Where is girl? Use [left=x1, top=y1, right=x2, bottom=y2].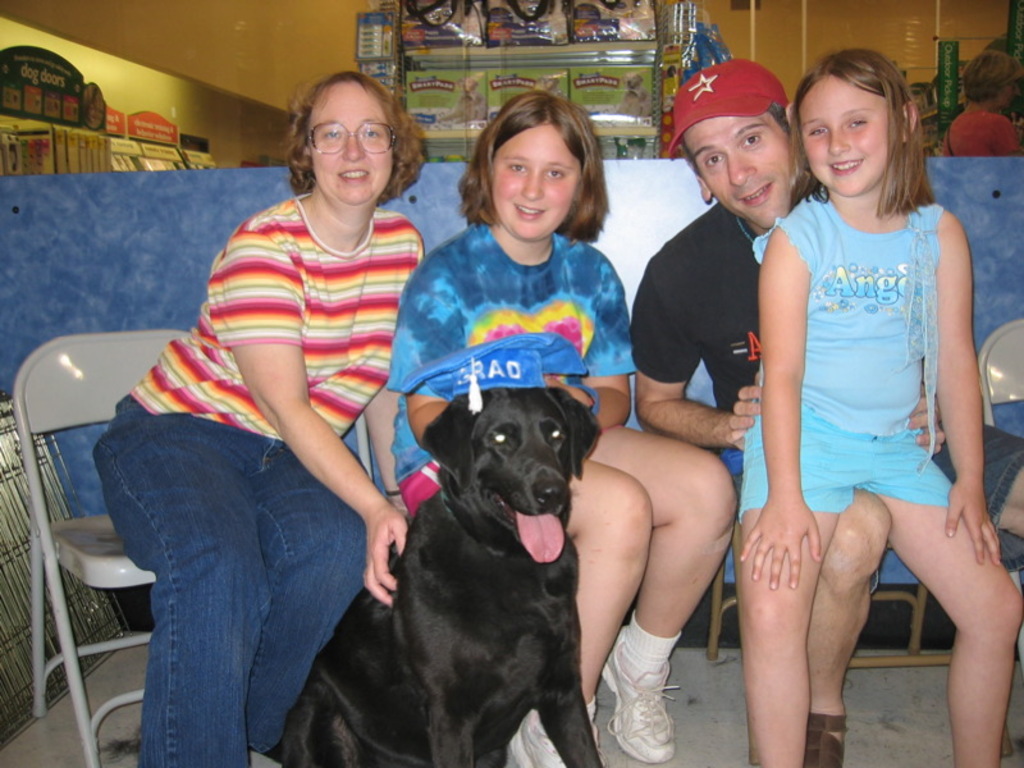
[left=384, top=88, right=735, bottom=767].
